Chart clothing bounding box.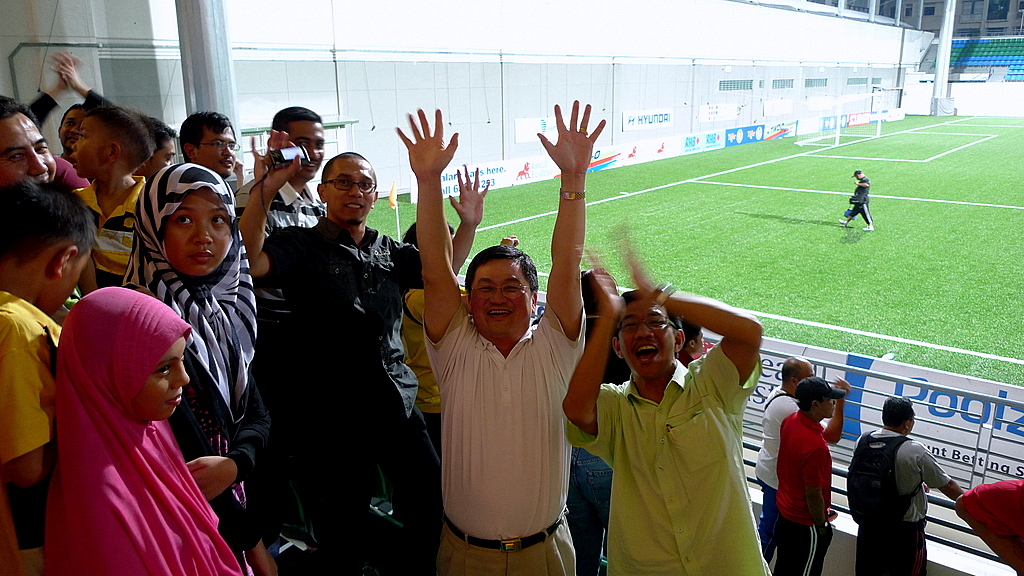
Charted: detection(865, 416, 952, 573).
